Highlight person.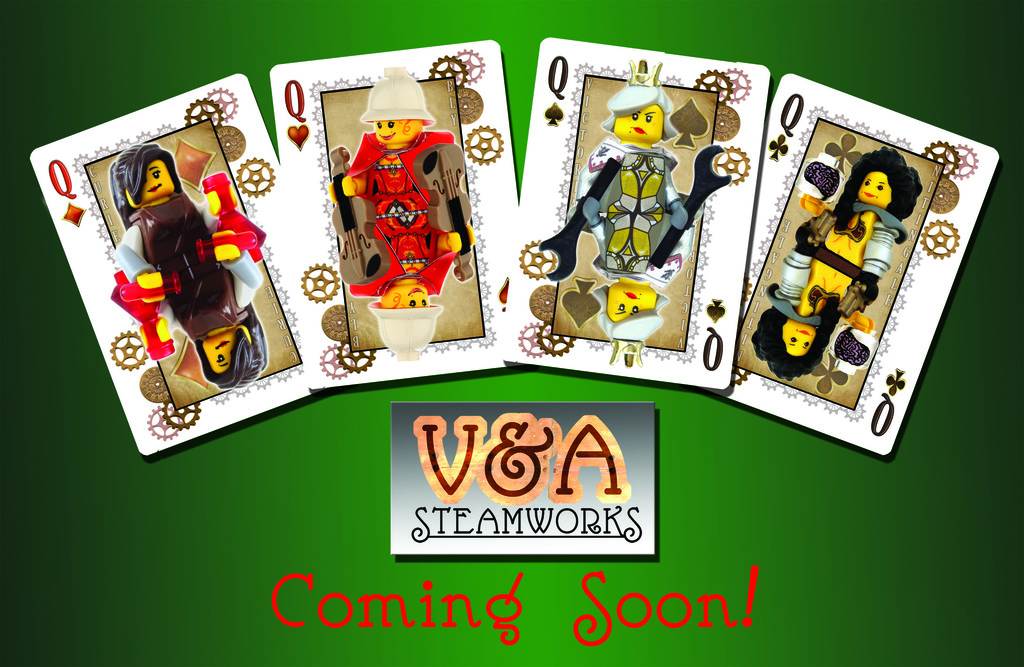
Highlighted region: (756,248,850,383).
